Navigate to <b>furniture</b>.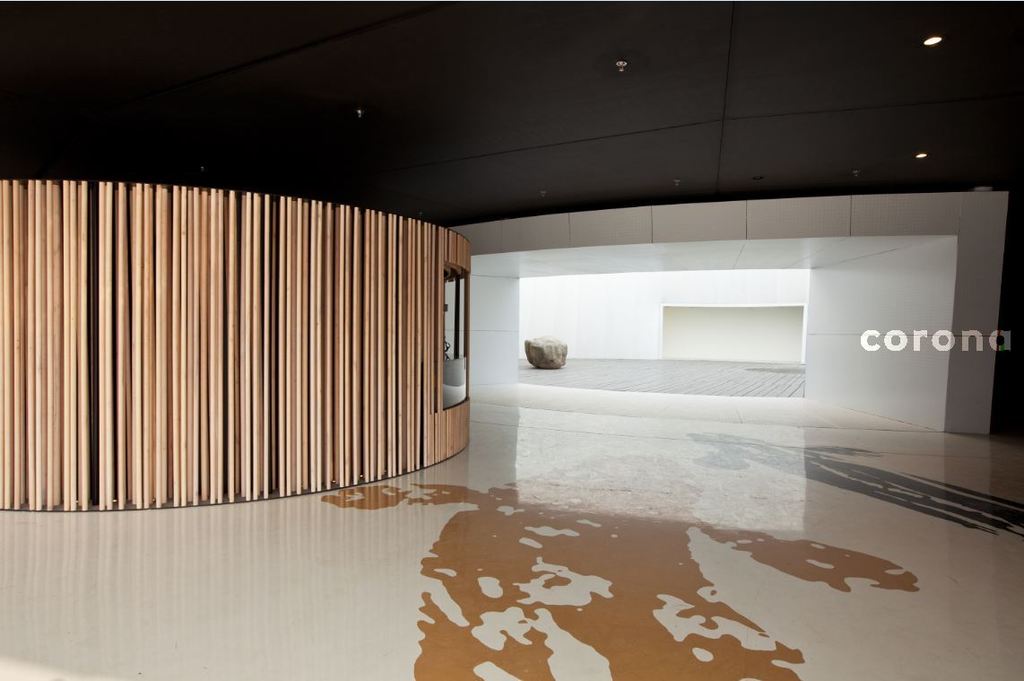
Navigation target: (left=444, top=357, right=467, bottom=402).
